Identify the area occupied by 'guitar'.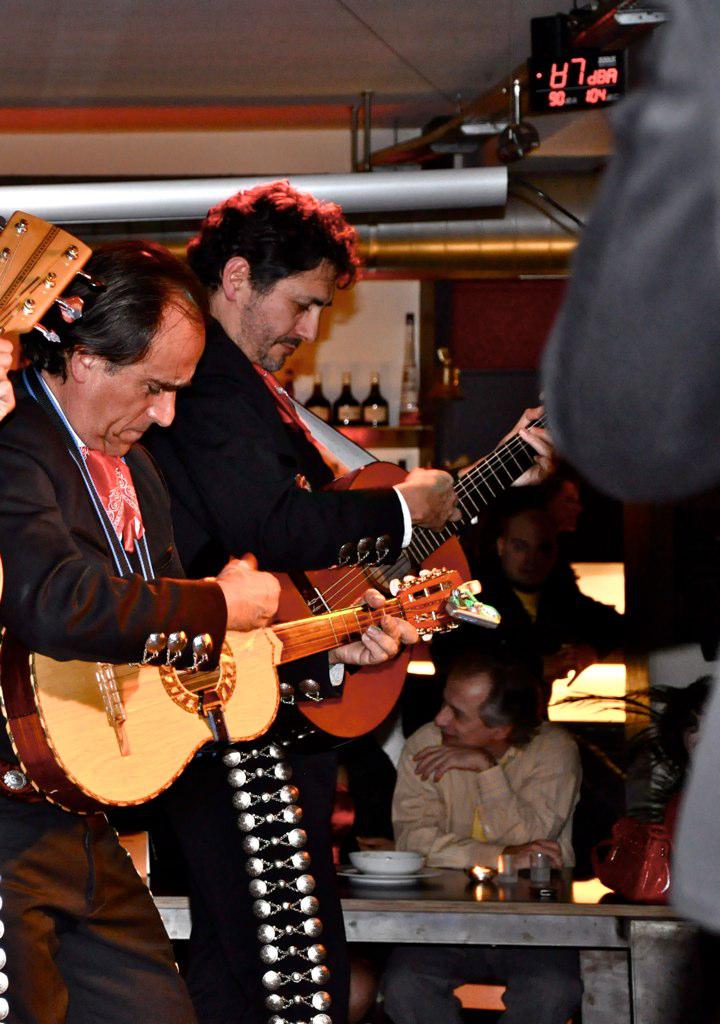
Area: box(200, 377, 583, 736).
